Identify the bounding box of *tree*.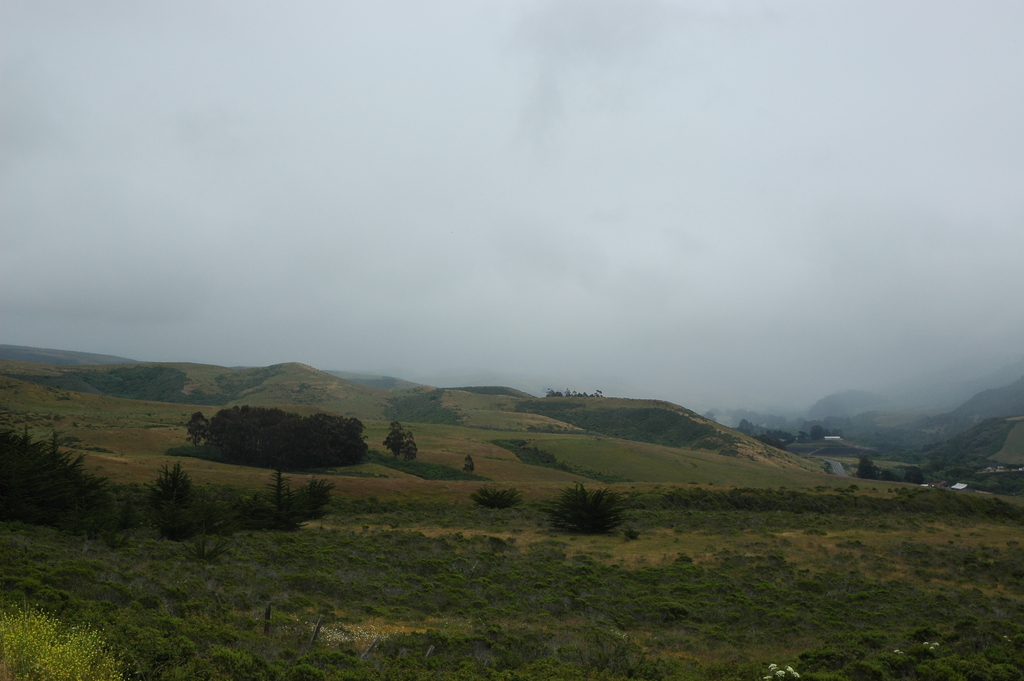
<box>552,477,623,541</box>.
